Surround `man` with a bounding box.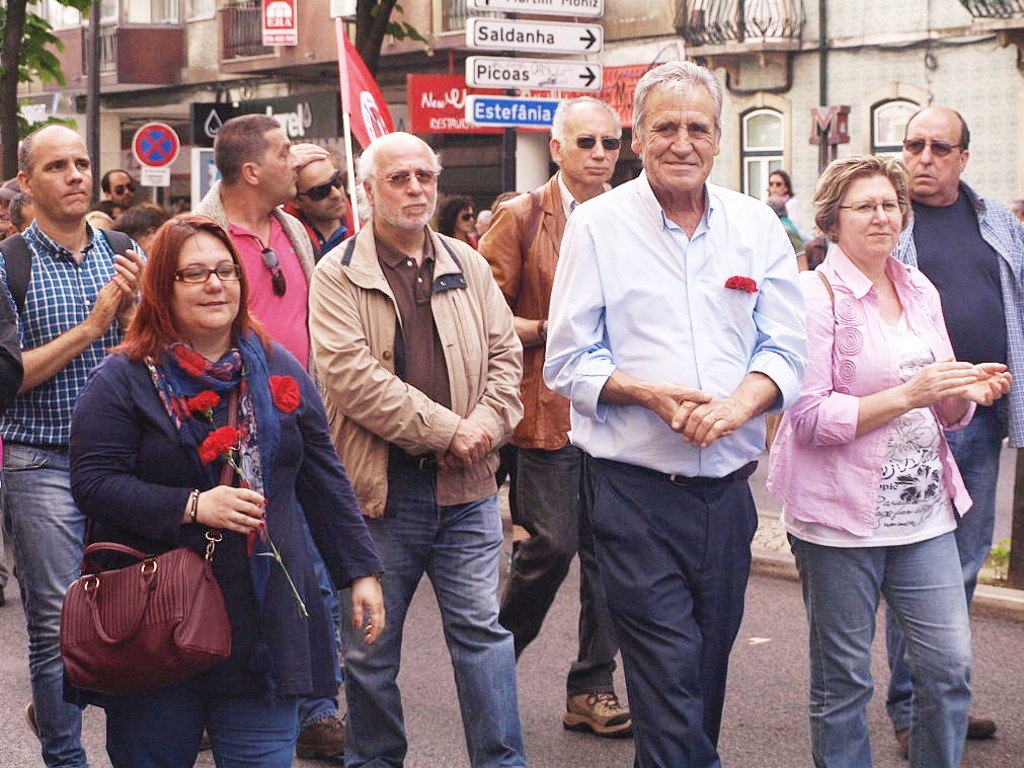
(541, 58, 806, 767).
